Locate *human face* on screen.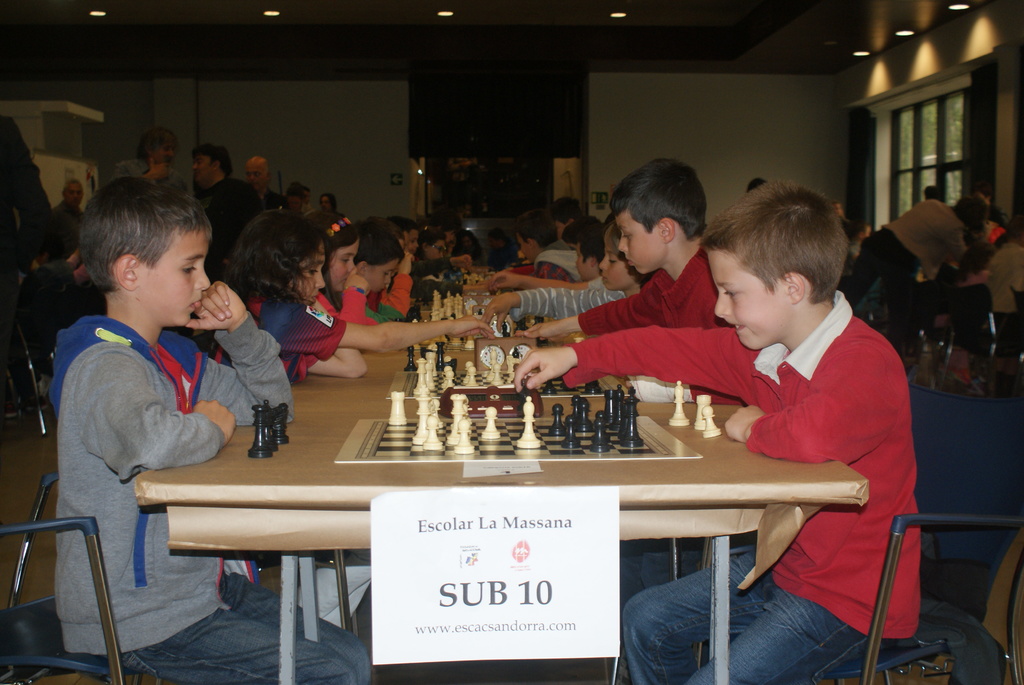
On screen at bbox(244, 164, 266, 191).
